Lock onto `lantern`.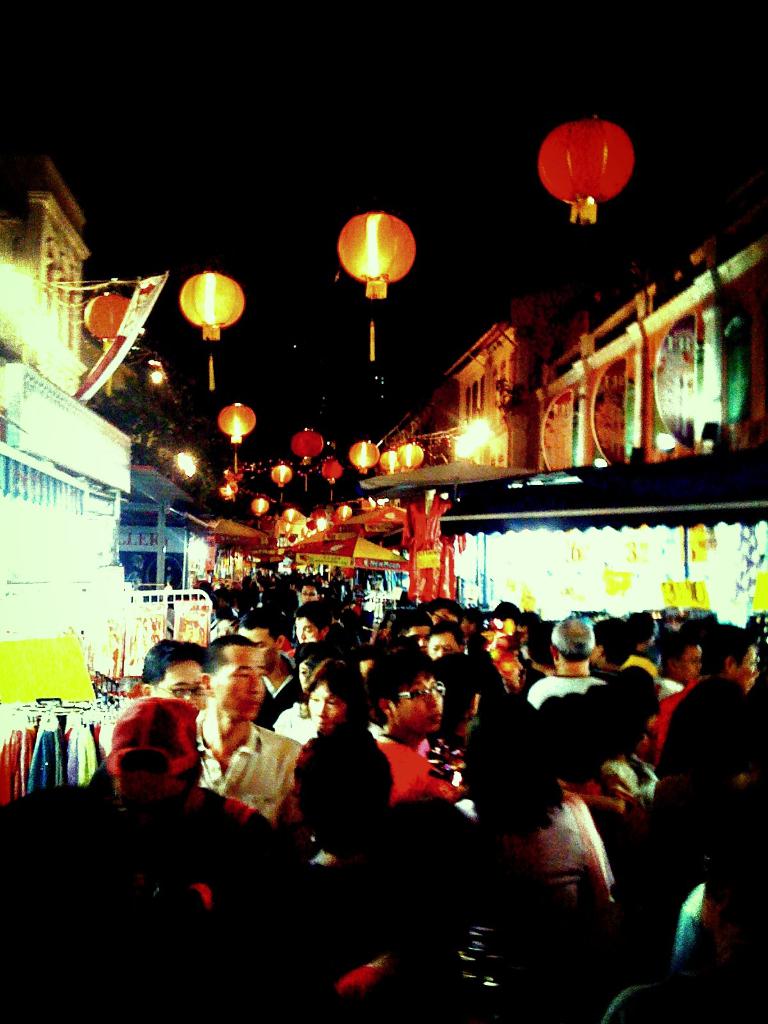
Locked: 323, 452, 344, 502.
